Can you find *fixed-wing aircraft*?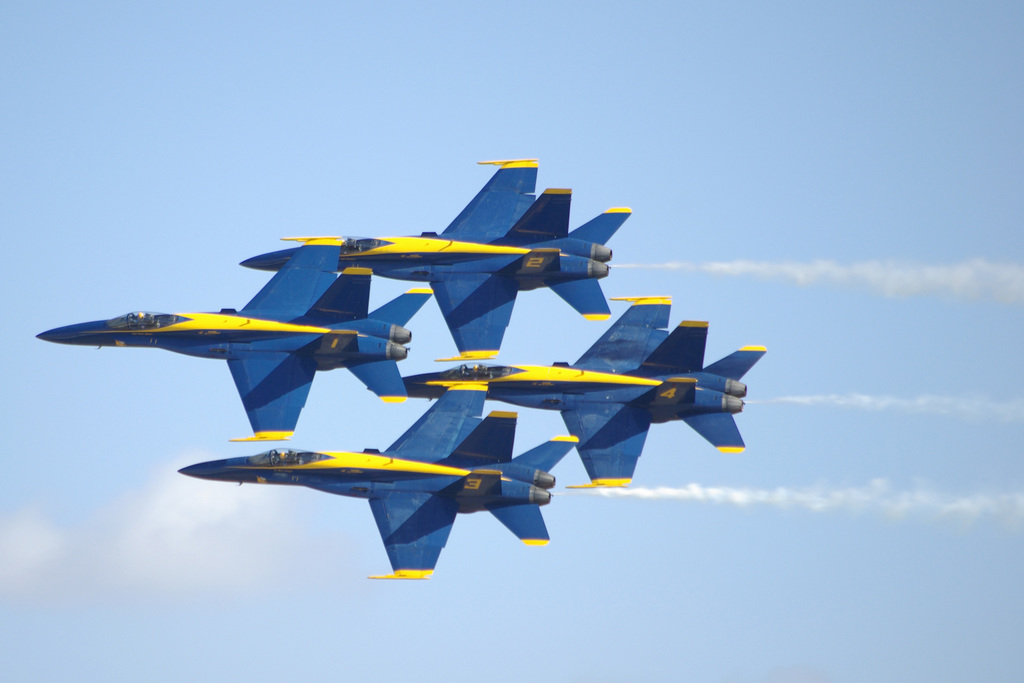
Yes, bounding box: (x1=174, y1=383, x2=585, y2=579).
